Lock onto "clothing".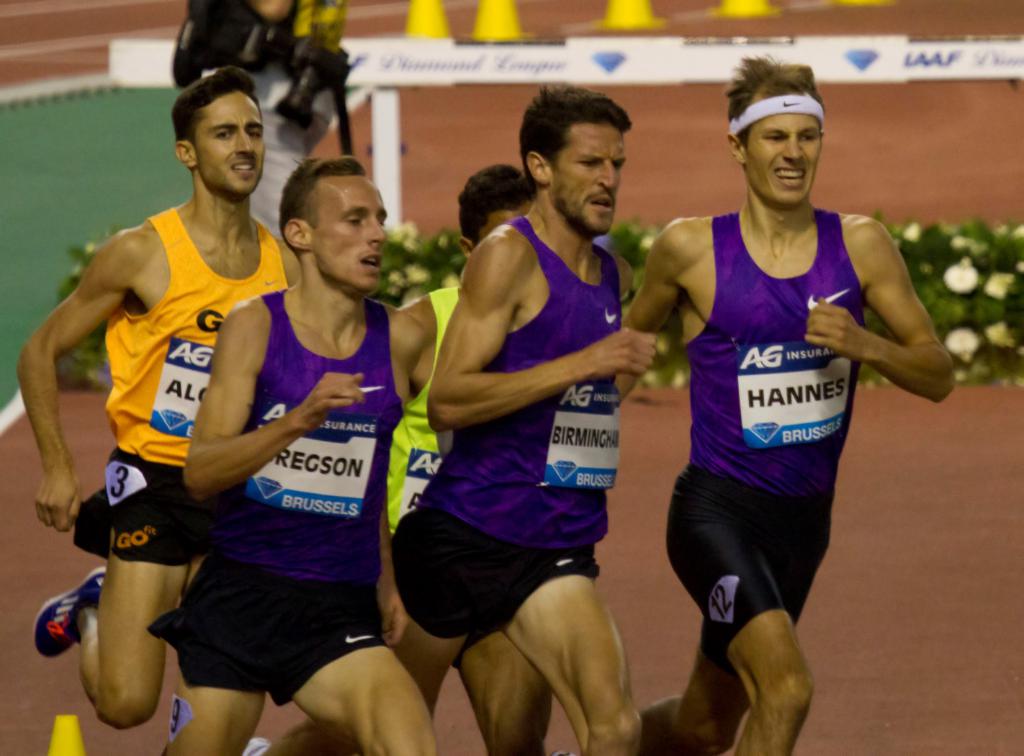
Locked: crop(392, 213, 602, 647).
